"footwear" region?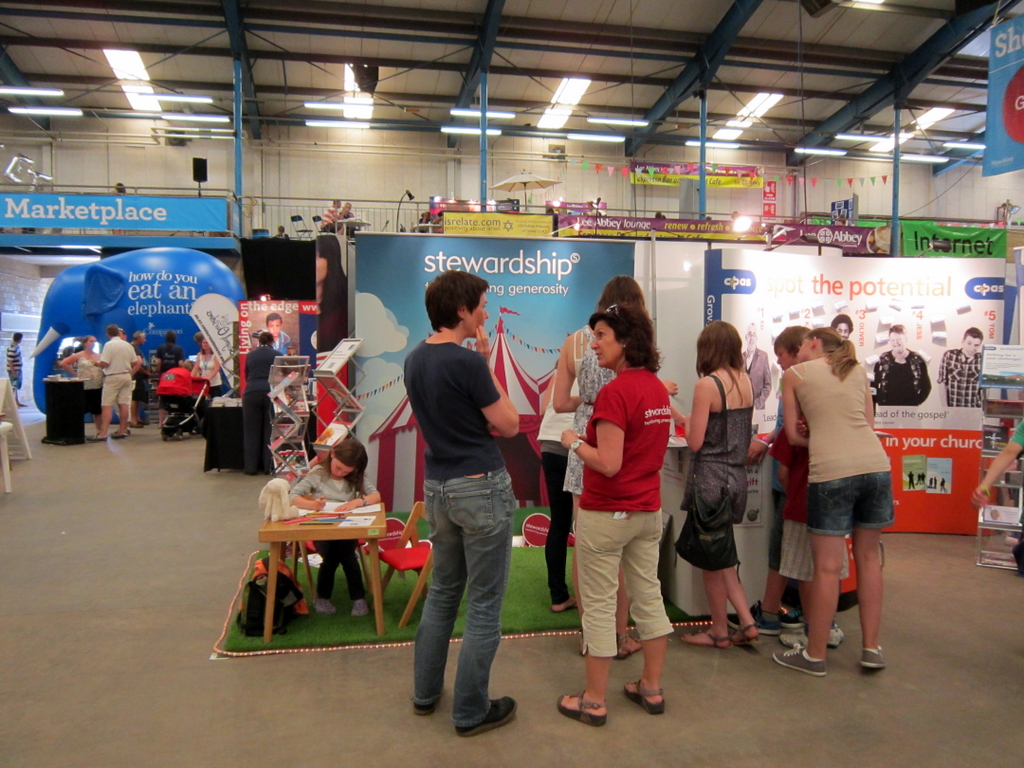
locate(573, 638, 587, 658)
